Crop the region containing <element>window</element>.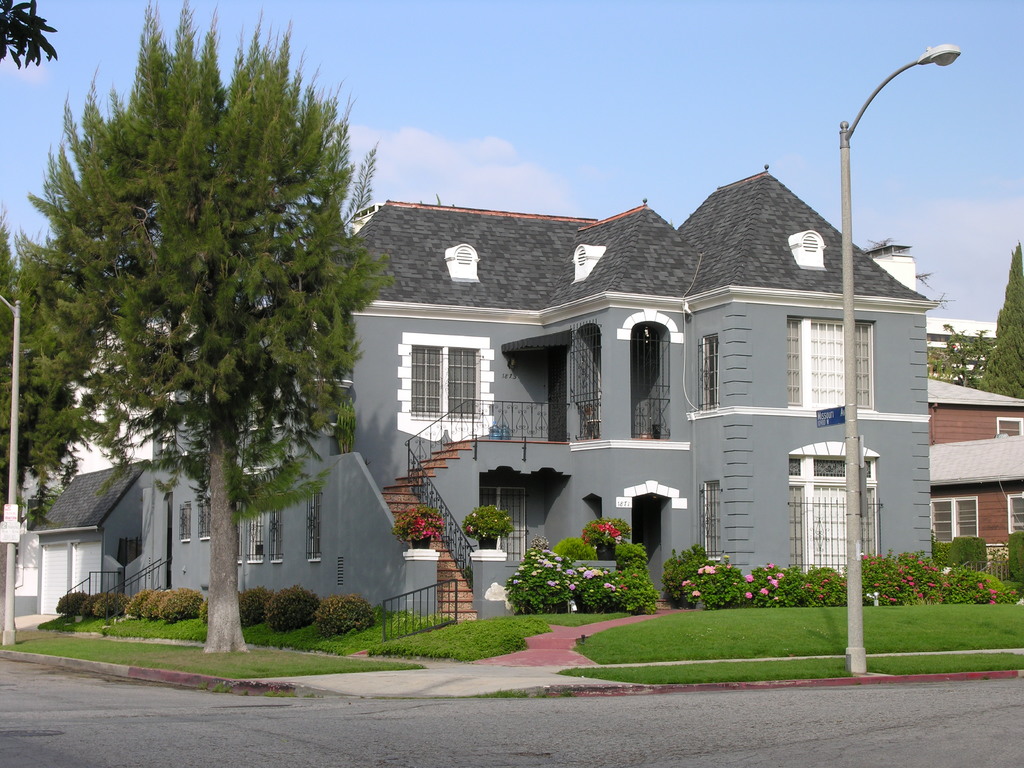
Crop region: x1=698, y1=340, x2=723, y2=414.
